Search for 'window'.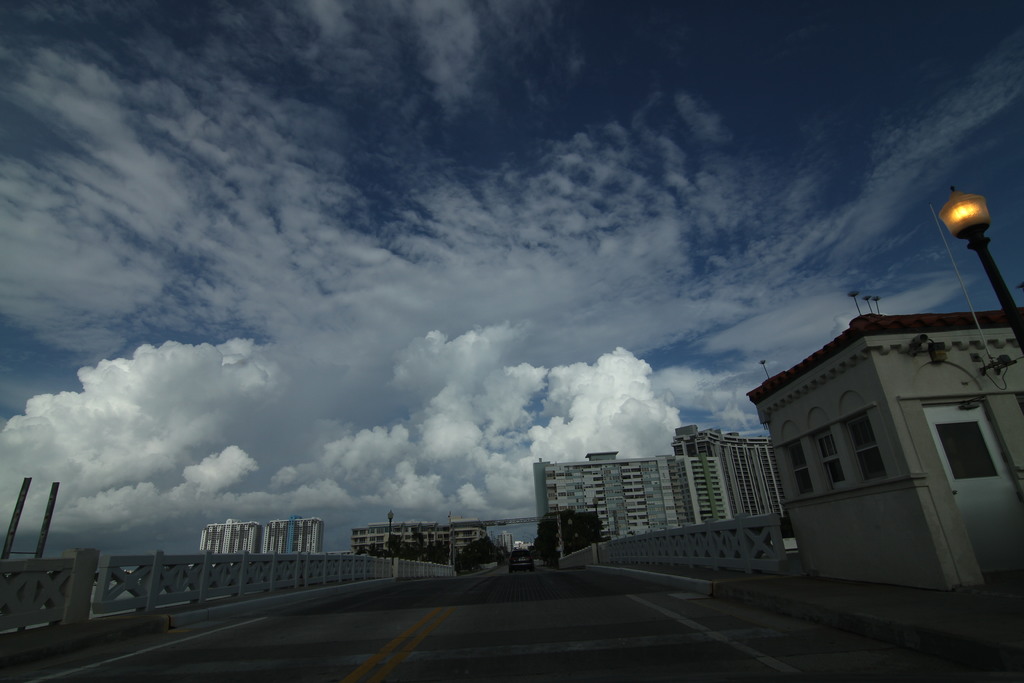
Found at <bbox>781, 440, 813, 498</bbox>.
